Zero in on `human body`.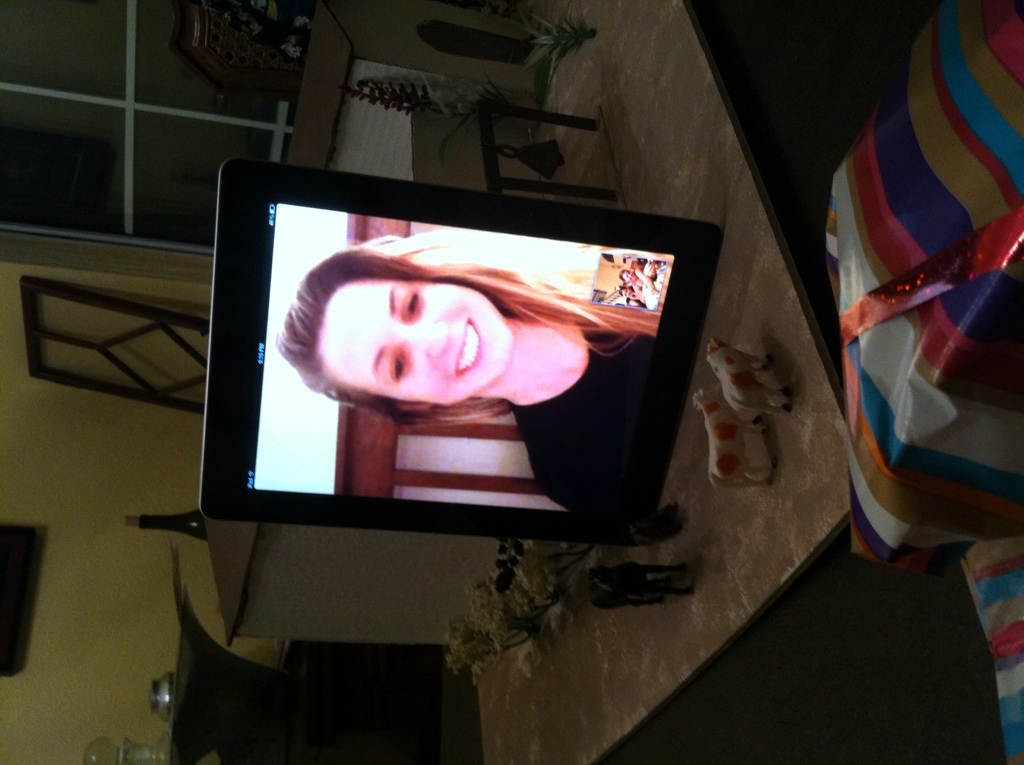
Zeroed in: crop(247, 200, 664, 520).
